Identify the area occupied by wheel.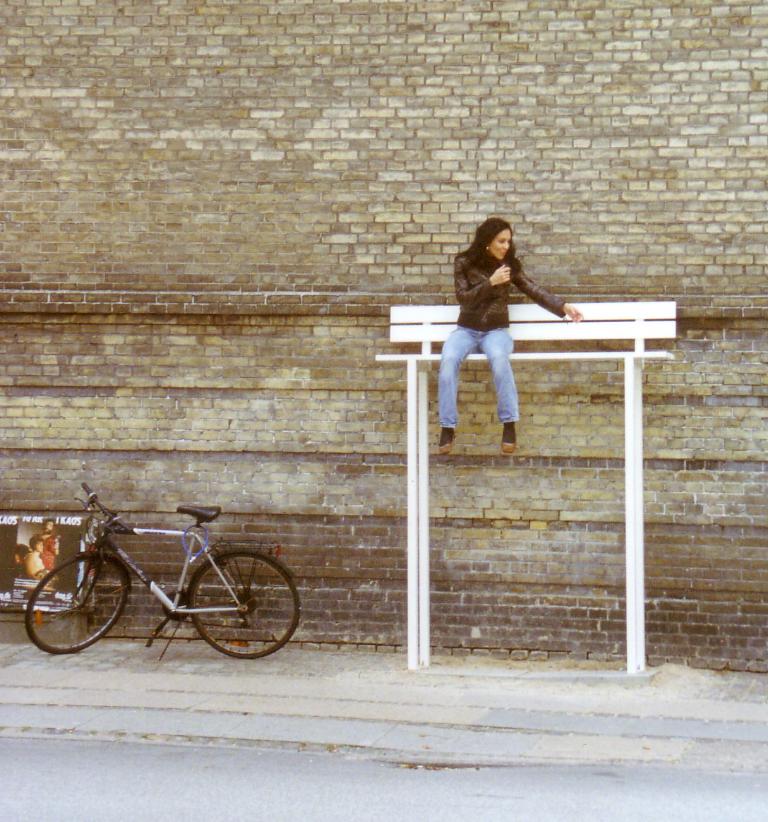
Area: (184, 547, 308, 665).
